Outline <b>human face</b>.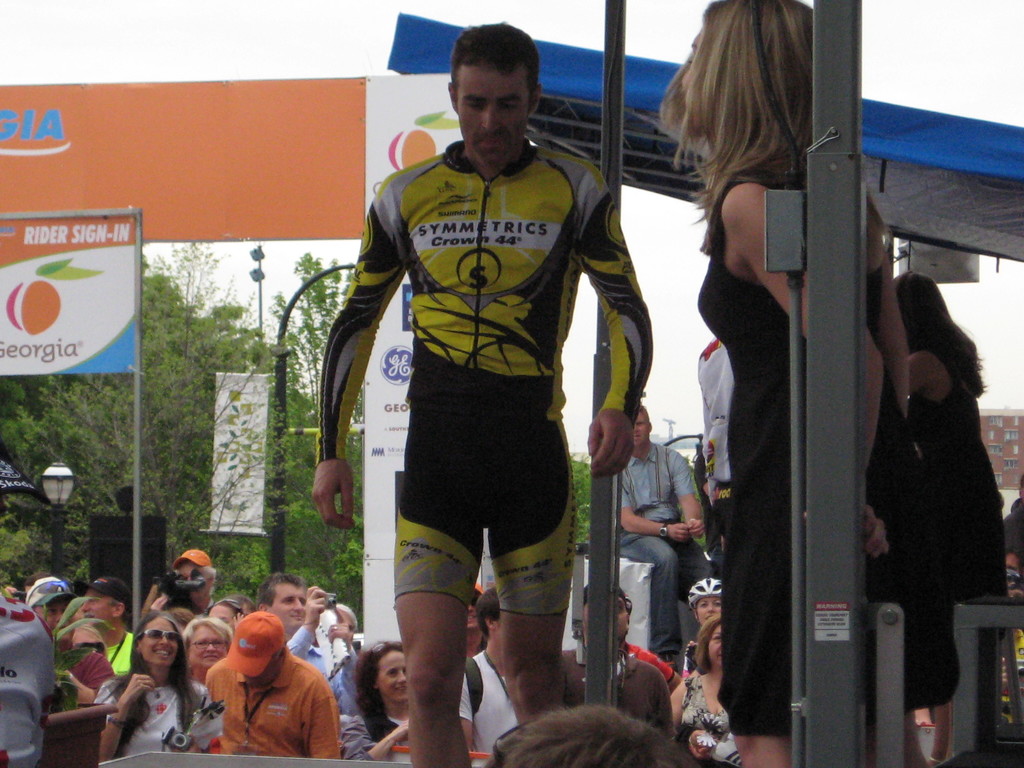
Outline: [32, 598, 73, 628].
